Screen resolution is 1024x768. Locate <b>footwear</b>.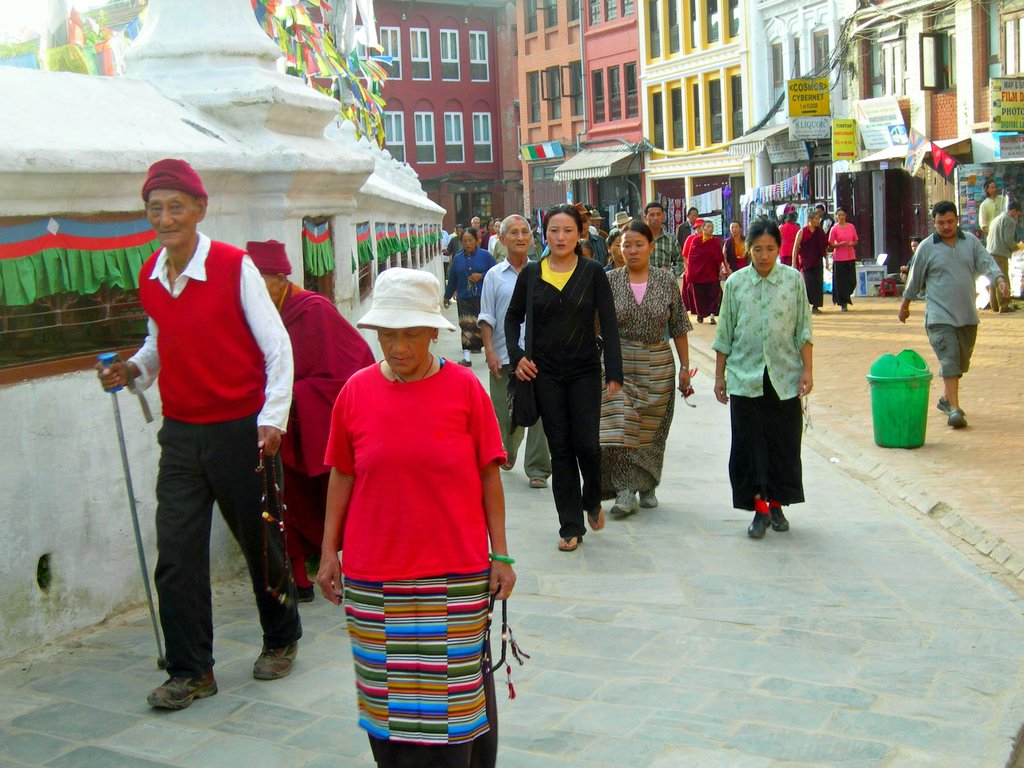
select_region(132, 660, 212, 726).
